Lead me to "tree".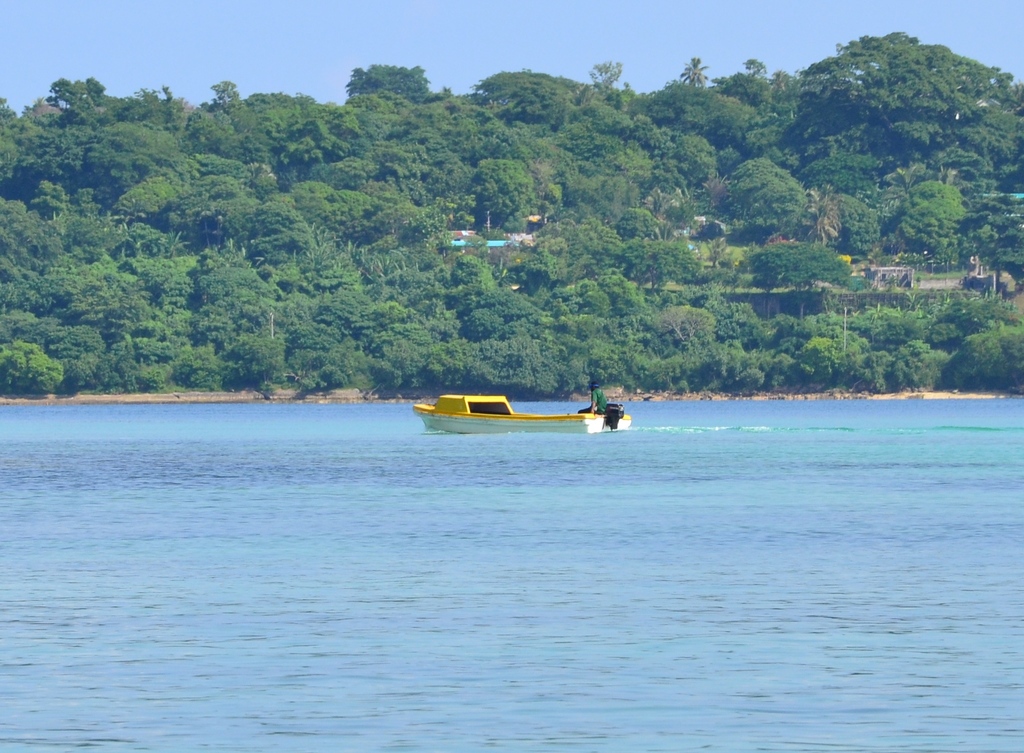
Lead to 335, 69, 494, 266.
